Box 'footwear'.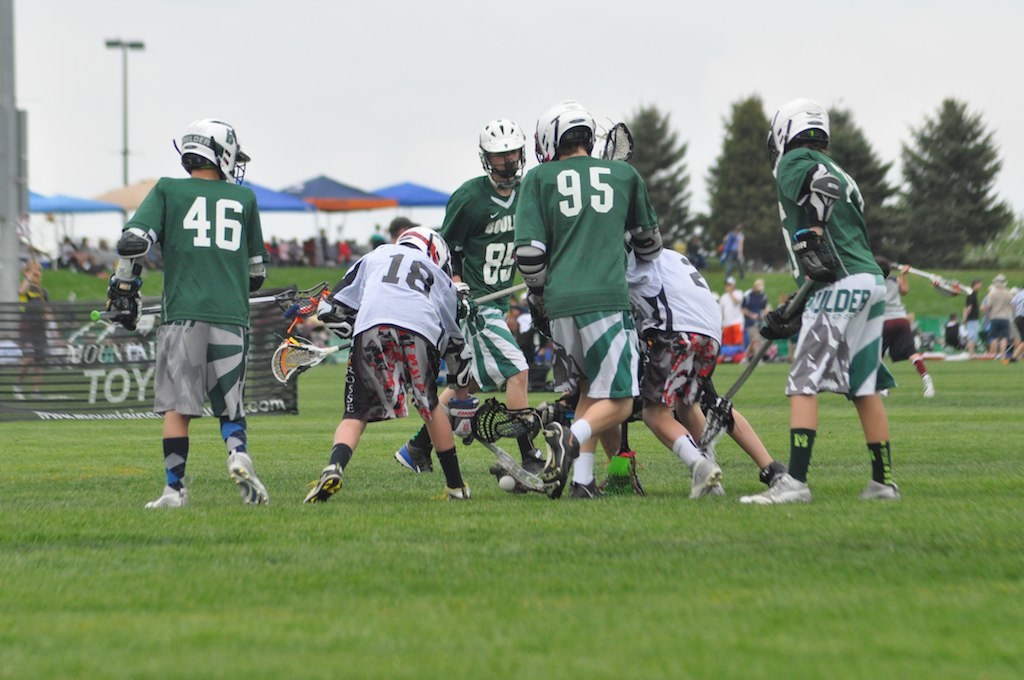
bbox=(688, 454, 727, 498).
